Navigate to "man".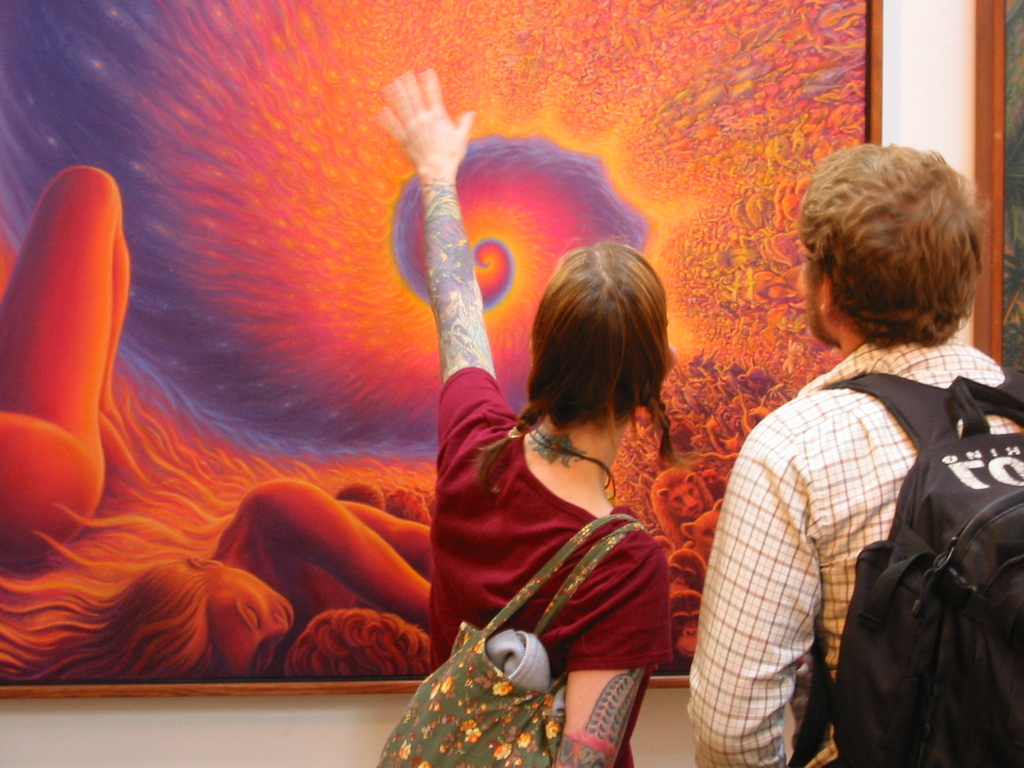
Navigation target: [x1=691, y1=159, x2=1023, y2=767].
